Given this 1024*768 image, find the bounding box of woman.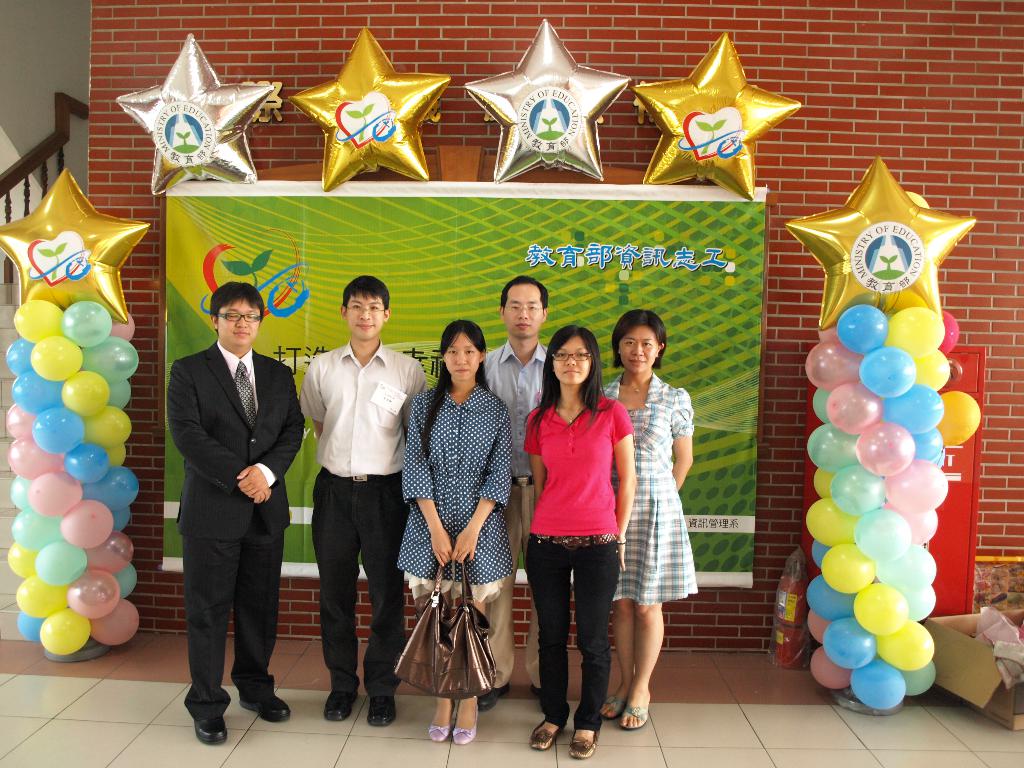
left=396, top=305, right=513, bottom=746.
